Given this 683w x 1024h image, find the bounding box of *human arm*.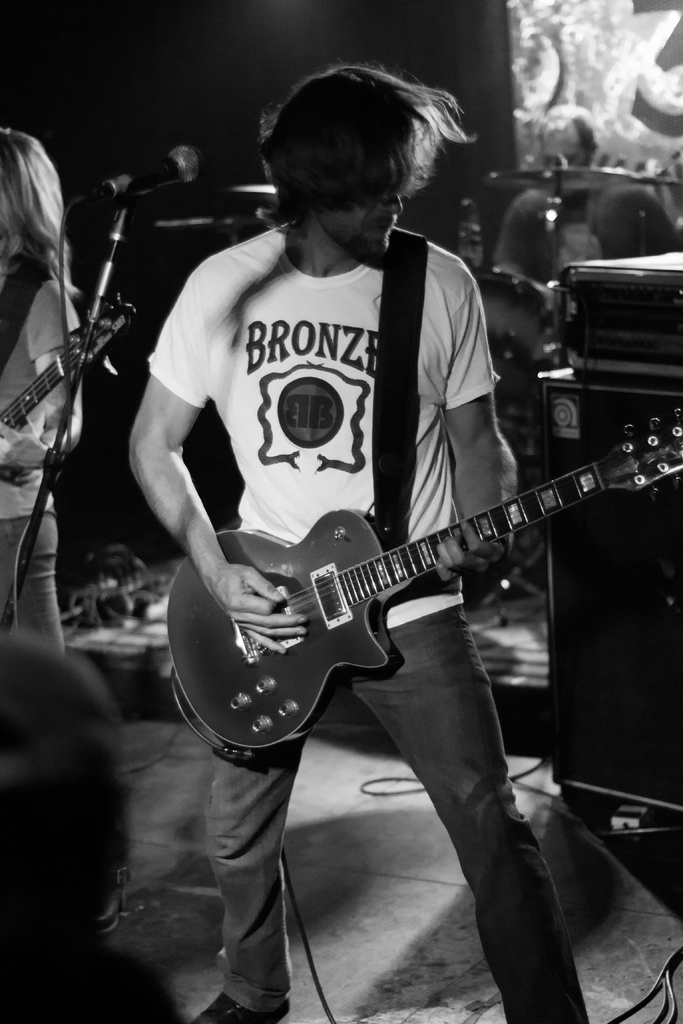
103/305/270/661.
